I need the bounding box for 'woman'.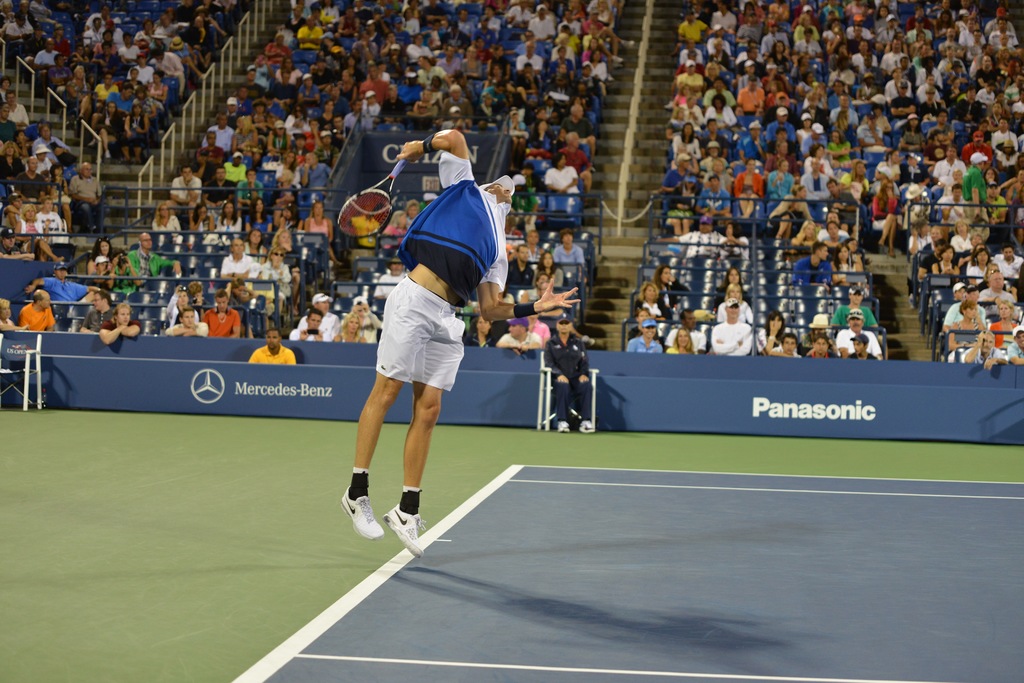
Here it is: 274/151/299/188.
